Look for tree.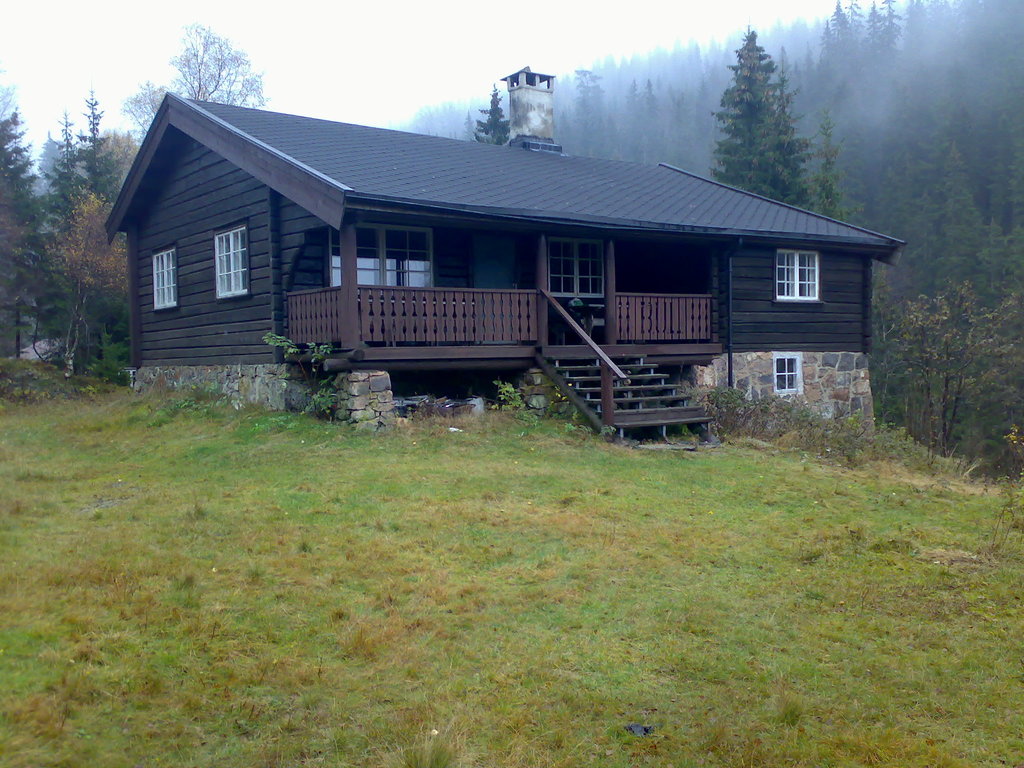
Found: crop(710, 24, 868, 228).
